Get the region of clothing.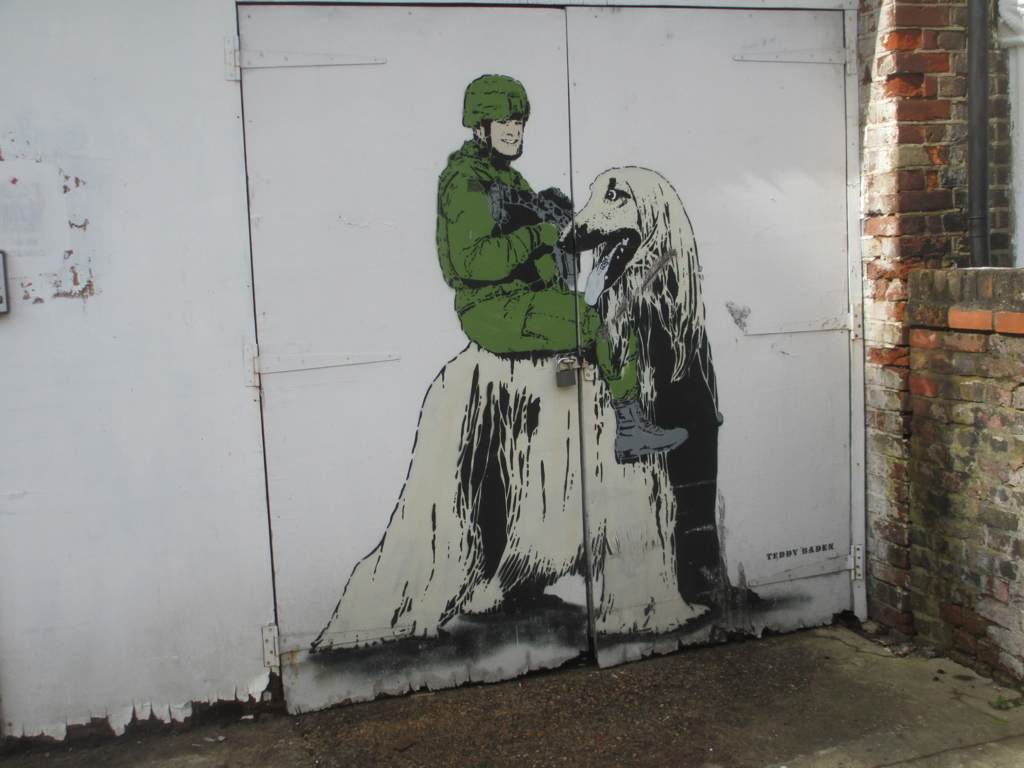
(433,128,644,408).
